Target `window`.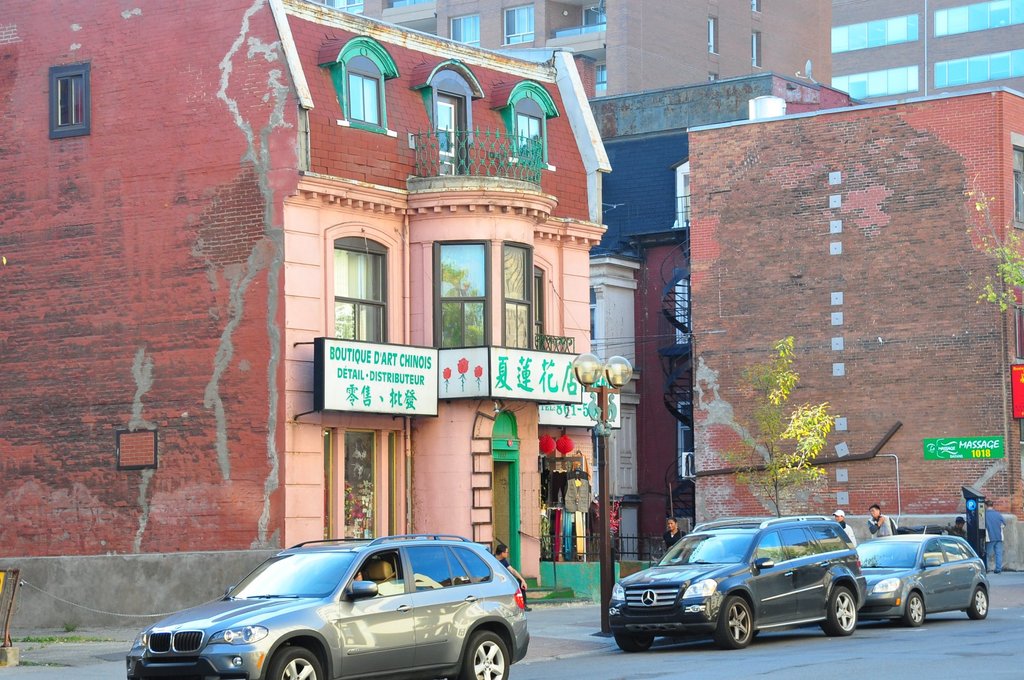
Target region: (929, 44, 1023, 86).
